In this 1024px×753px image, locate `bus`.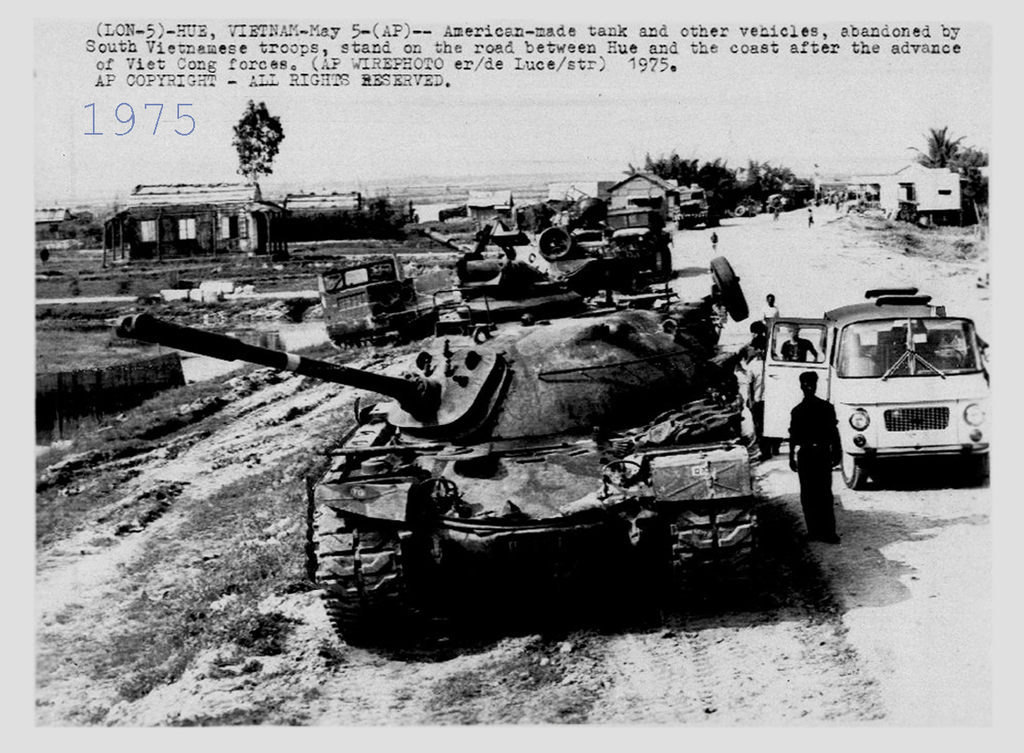
Bounding box: Rect(762, 283, 991, 489).
